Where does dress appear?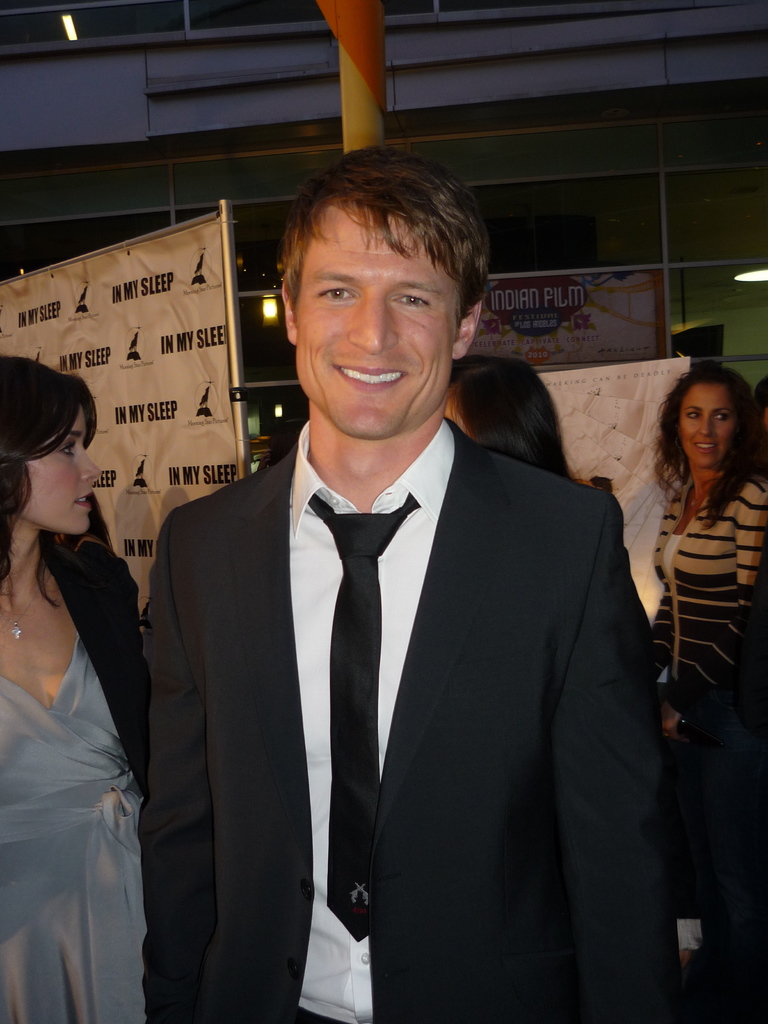
Appears at (0,631,145,1023).
